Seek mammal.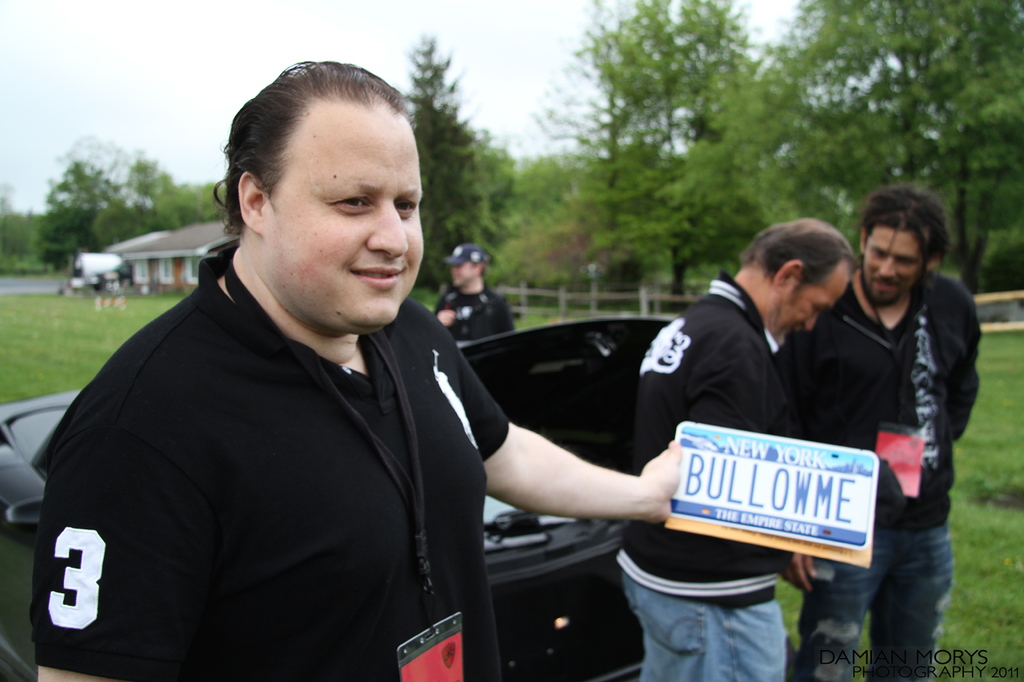
(610,219,858,681).
